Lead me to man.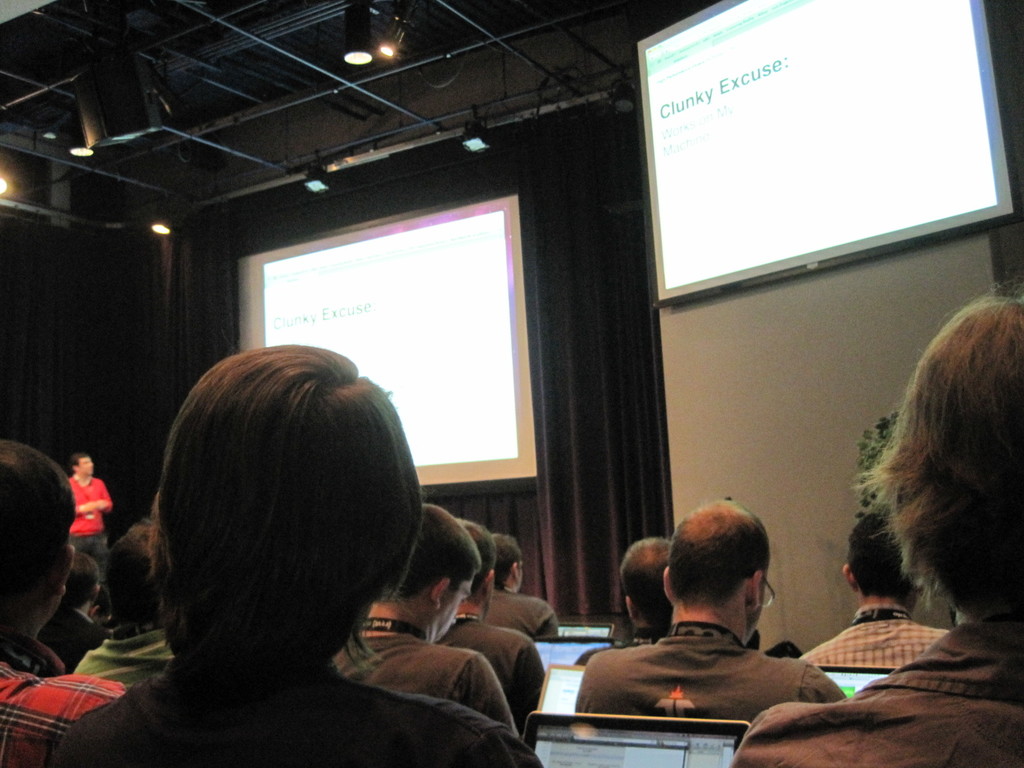
Lead to crop(794, 506, 958, 664).
